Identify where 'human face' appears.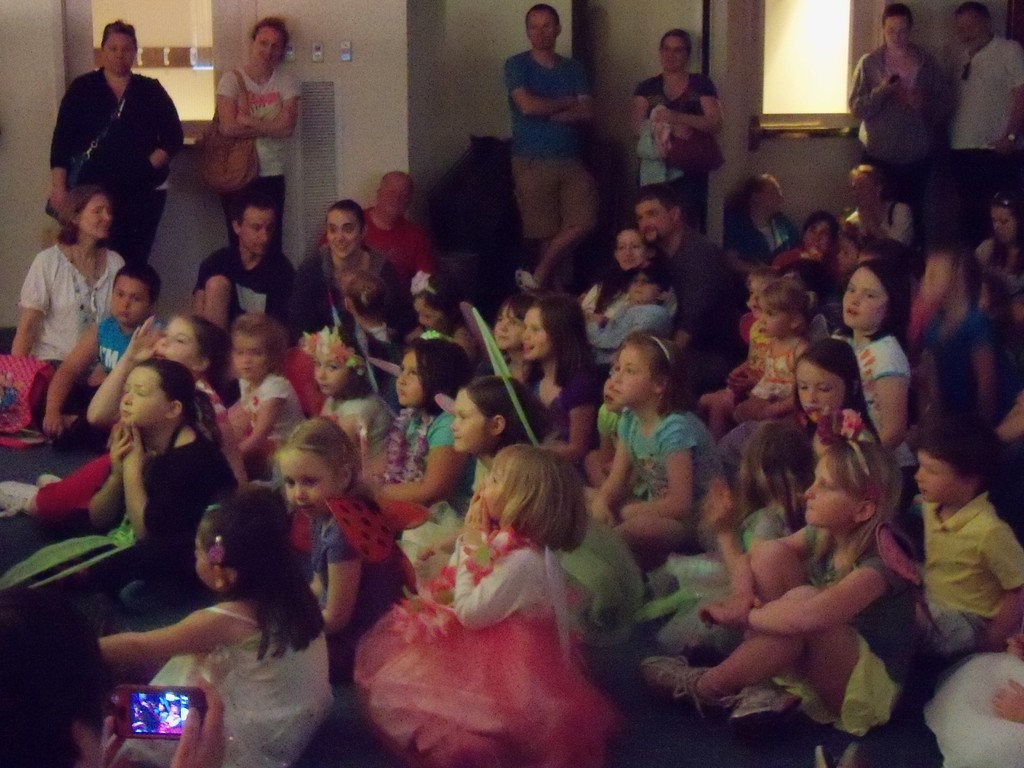
Appears at (left=883, top=16, right=906, bottom=47).
